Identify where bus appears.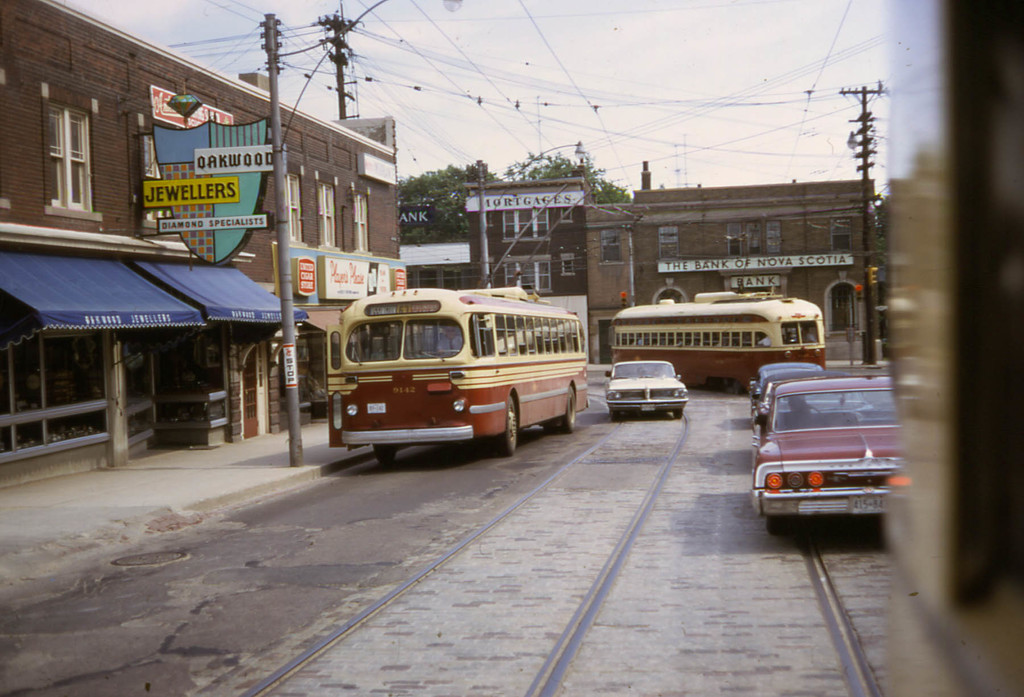
Appears at Rect(325, 283, 588, 456).
